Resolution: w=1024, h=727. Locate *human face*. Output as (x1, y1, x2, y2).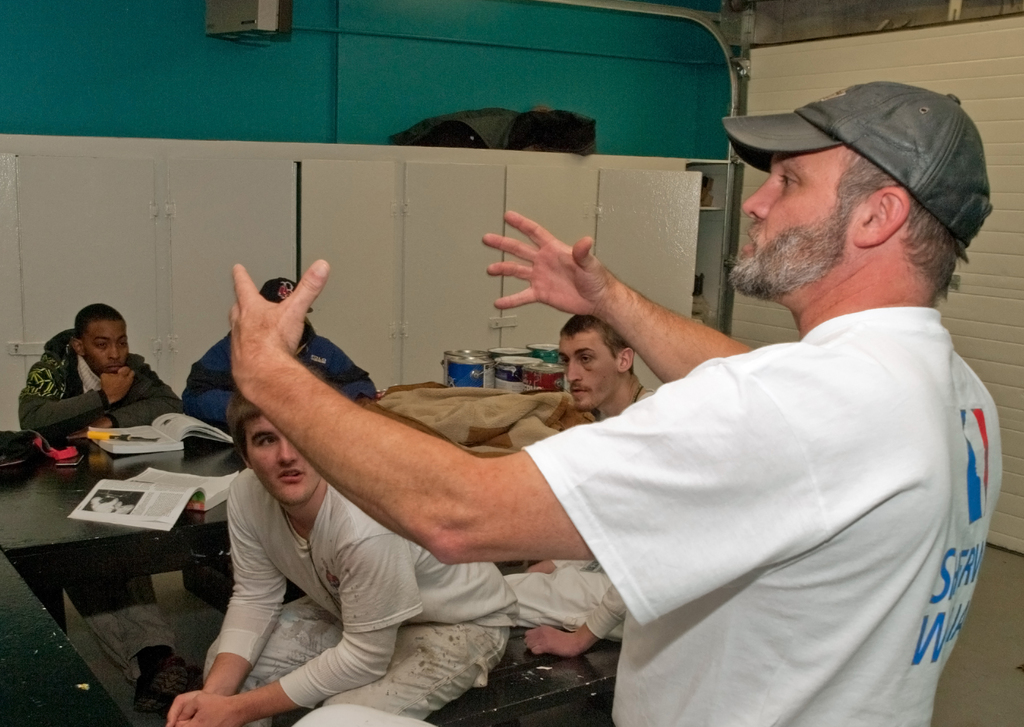
(245, 416, 323, 509).
